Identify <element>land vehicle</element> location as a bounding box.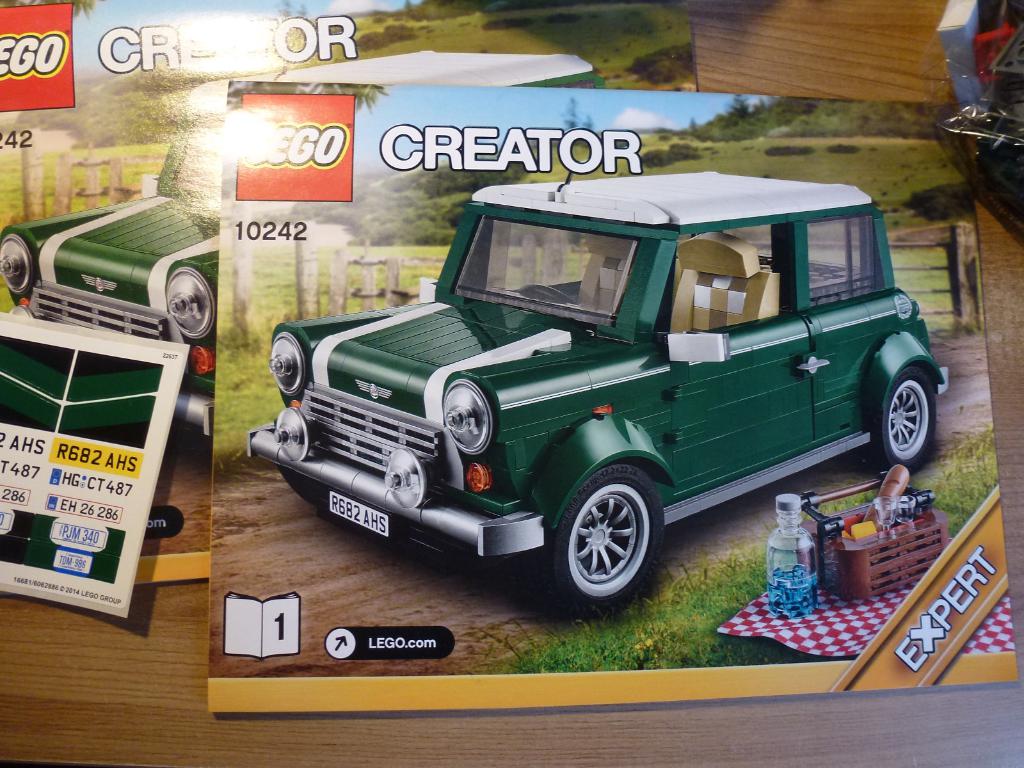
bbox=[0, 46, 607, 436].
